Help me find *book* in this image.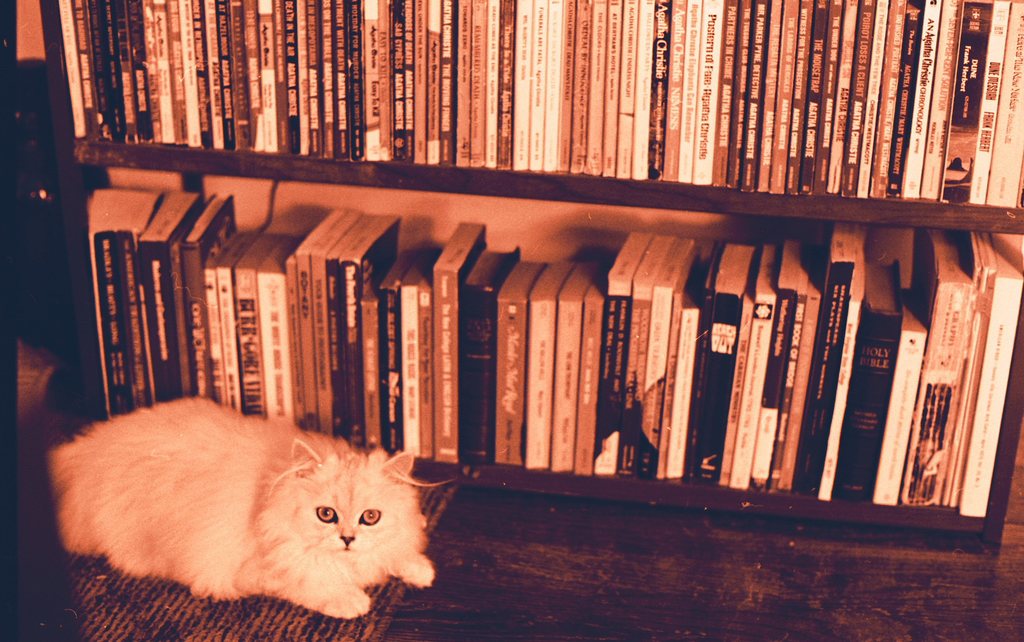
Found it: left=609, top=230, right=661, bottom=470.
